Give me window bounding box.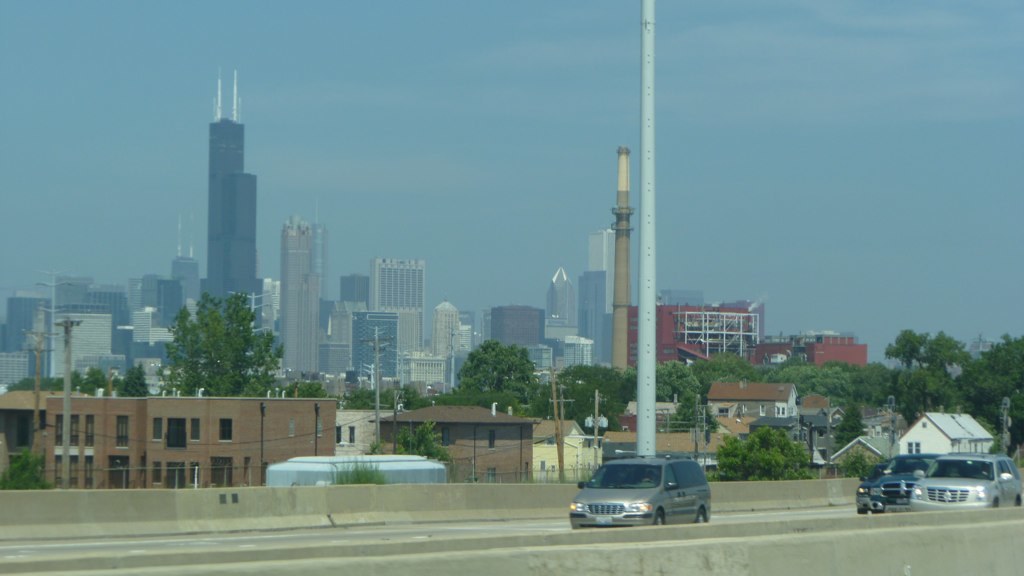
[left=84, top=413, right=94, bottom=450].
